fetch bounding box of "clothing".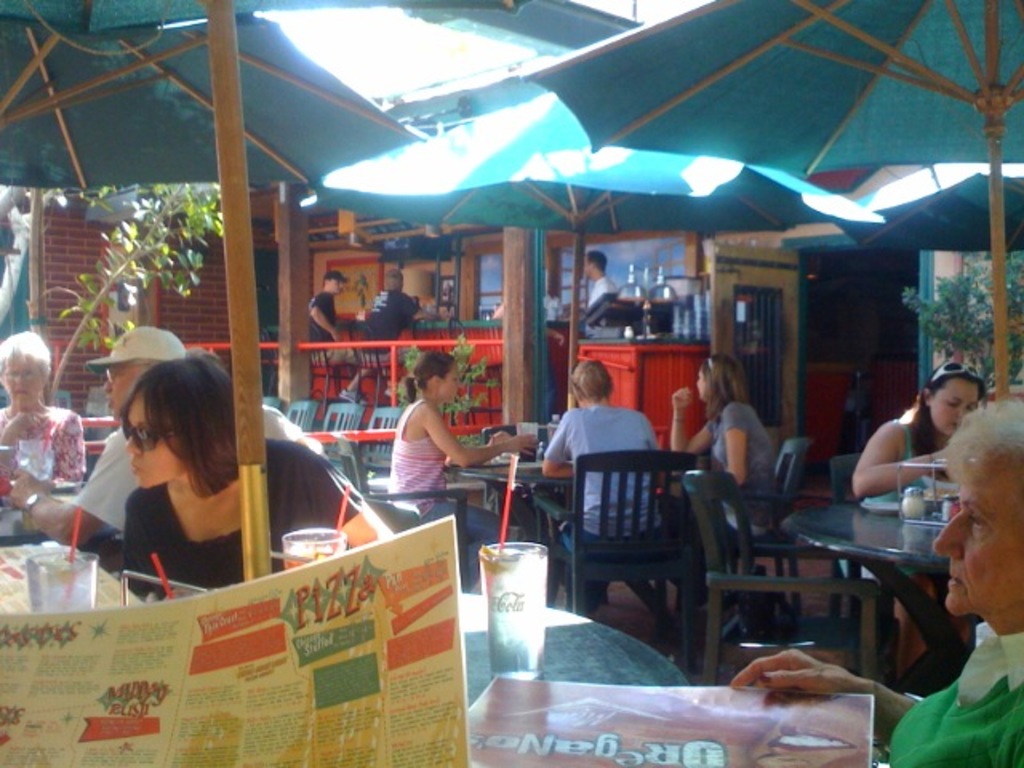
Bbox: (586,274,616,309).
